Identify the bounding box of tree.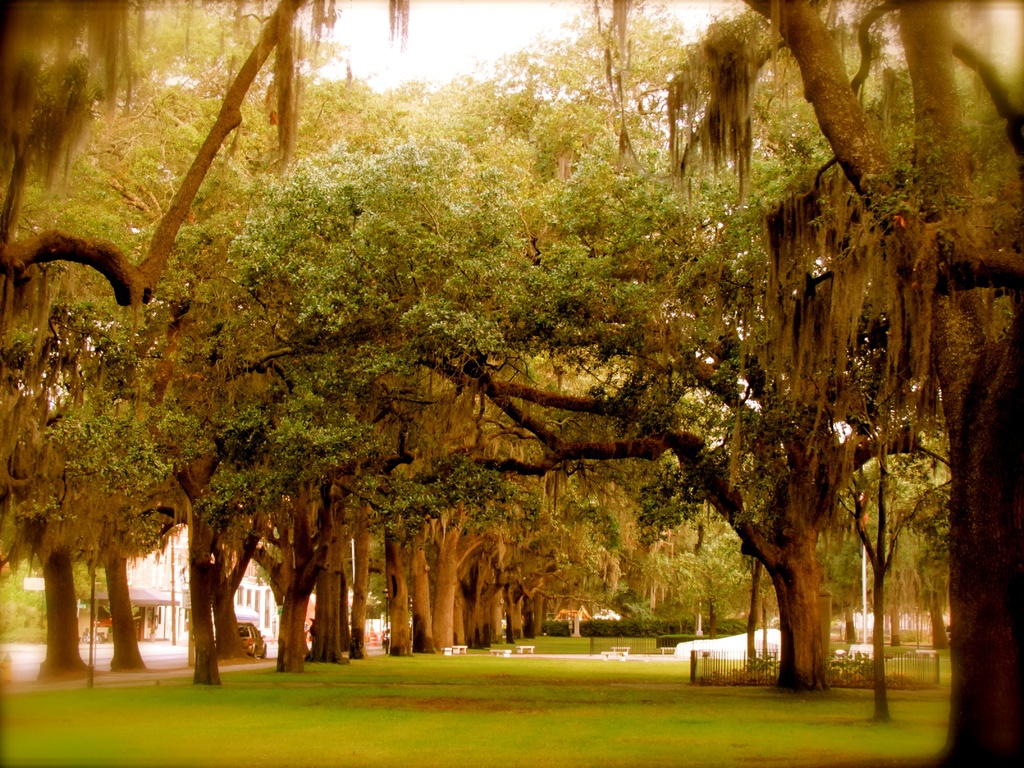
0:557:48:637.
